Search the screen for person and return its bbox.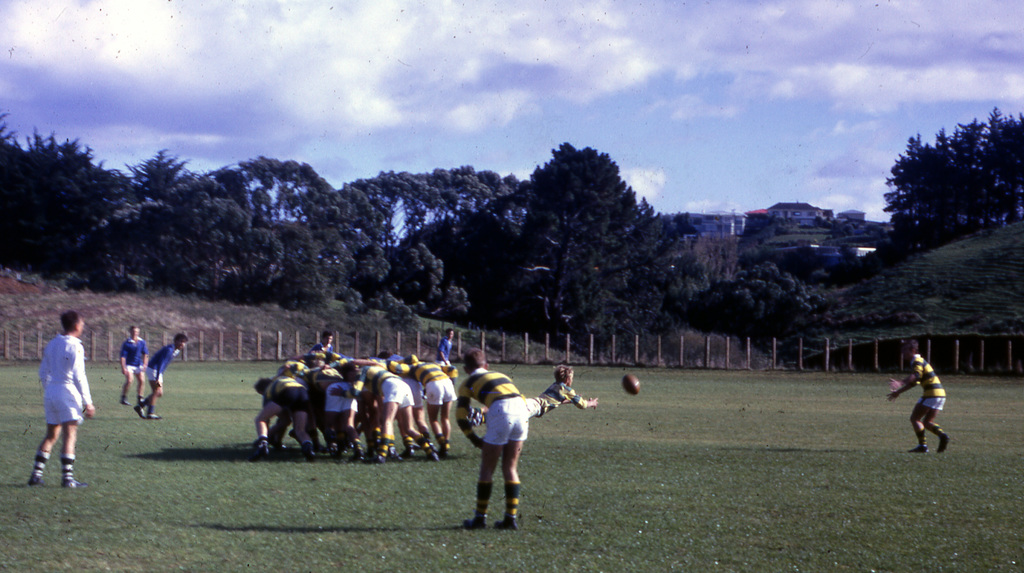
Found: 118:325:151:407.
